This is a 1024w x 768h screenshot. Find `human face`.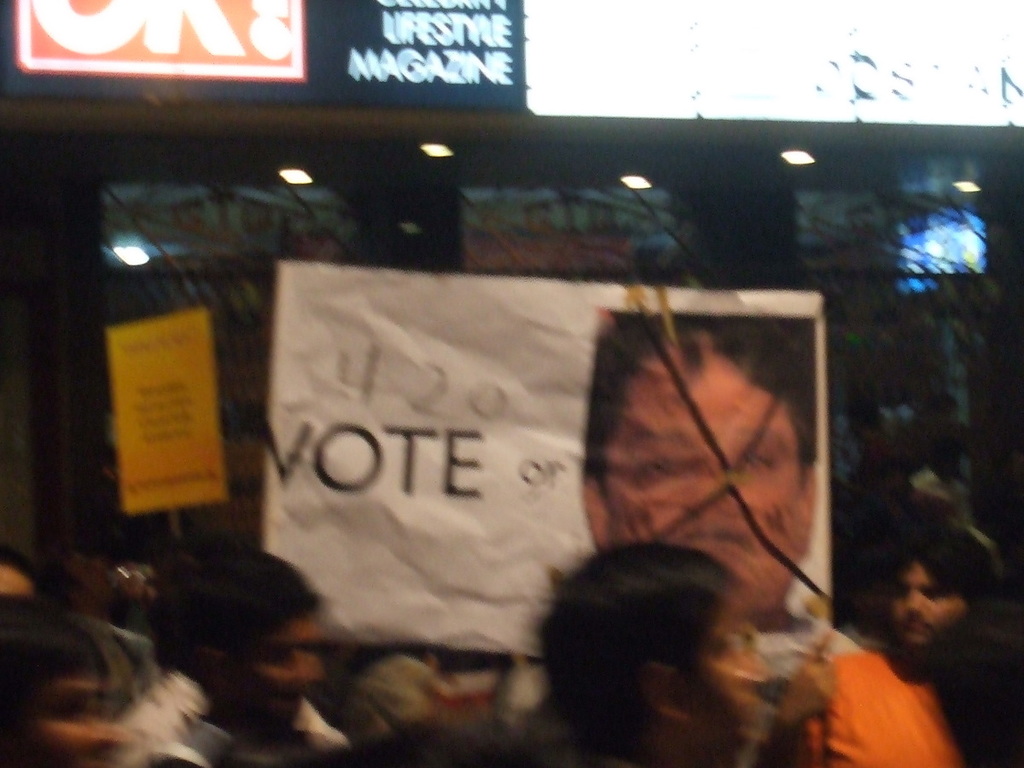
Bounding box: <region>606, 353, 801, 620</region>.
